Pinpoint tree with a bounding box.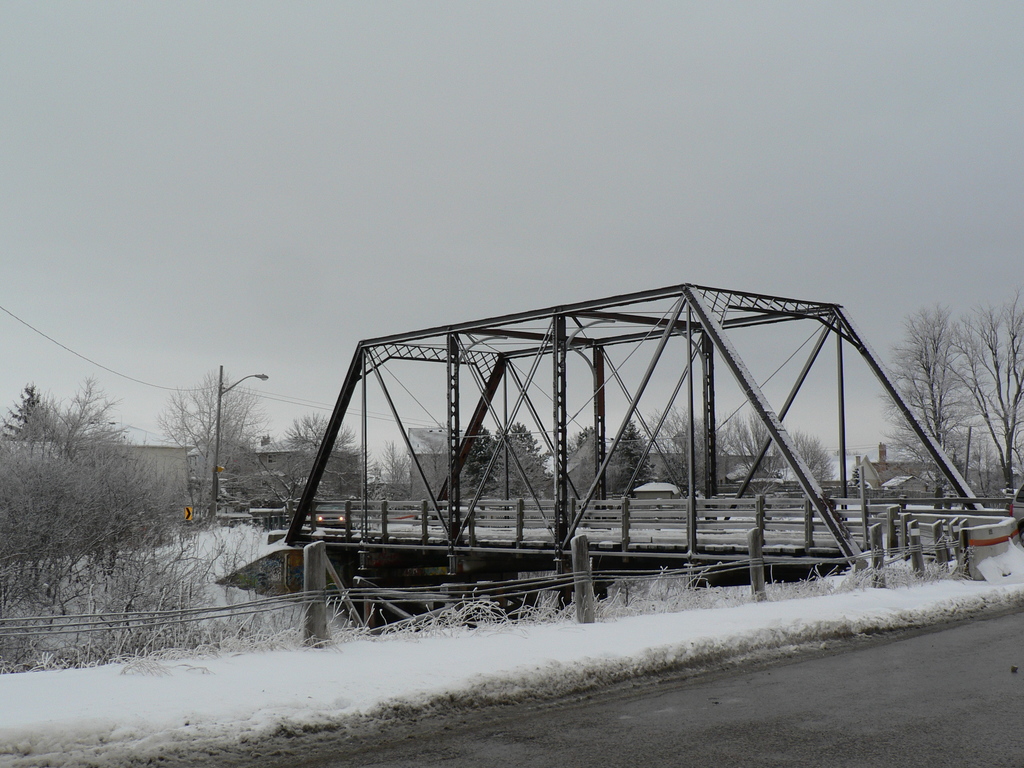
crop(872, 305, 986, 502).
